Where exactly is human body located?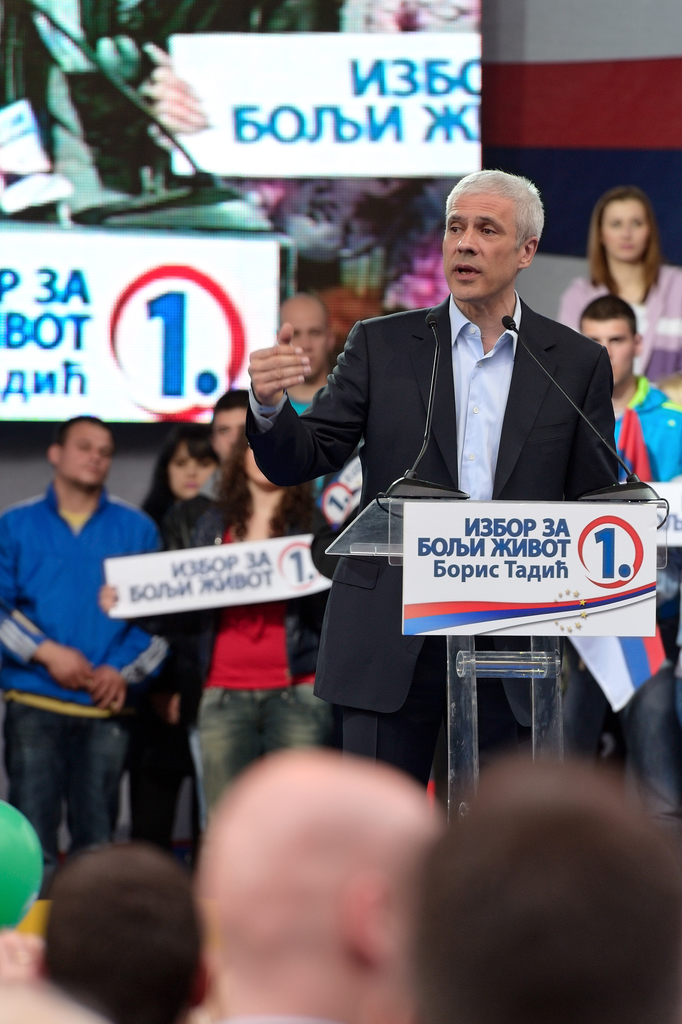
Its bounding box is <bbox>16, 394, 185, 899</bbox>.
